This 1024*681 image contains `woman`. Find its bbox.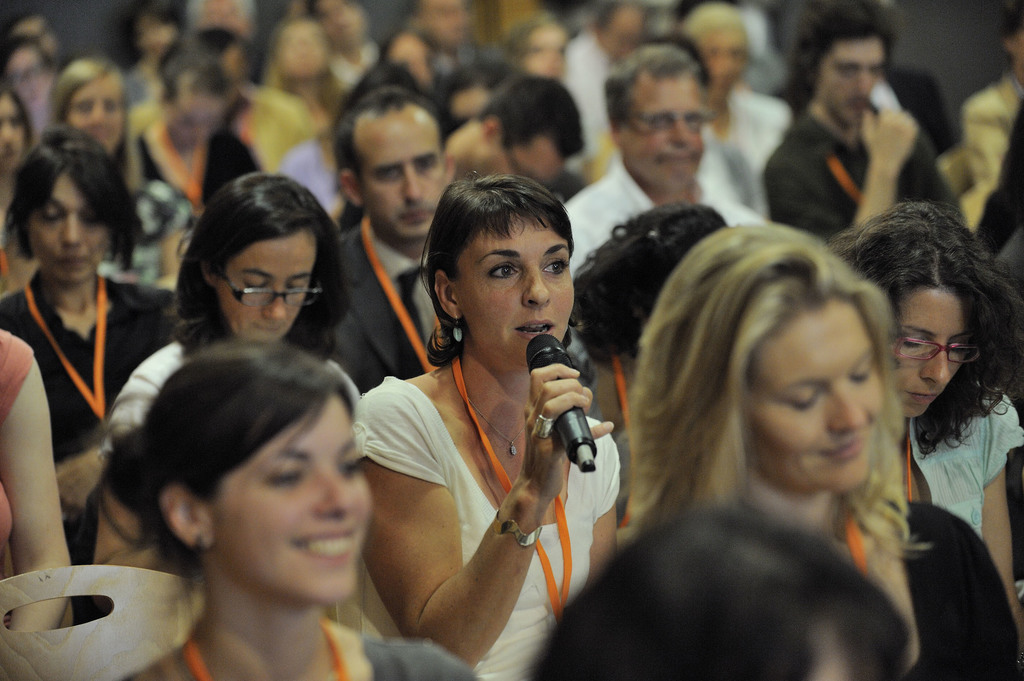
BBox(40, 42, 204, 291).
